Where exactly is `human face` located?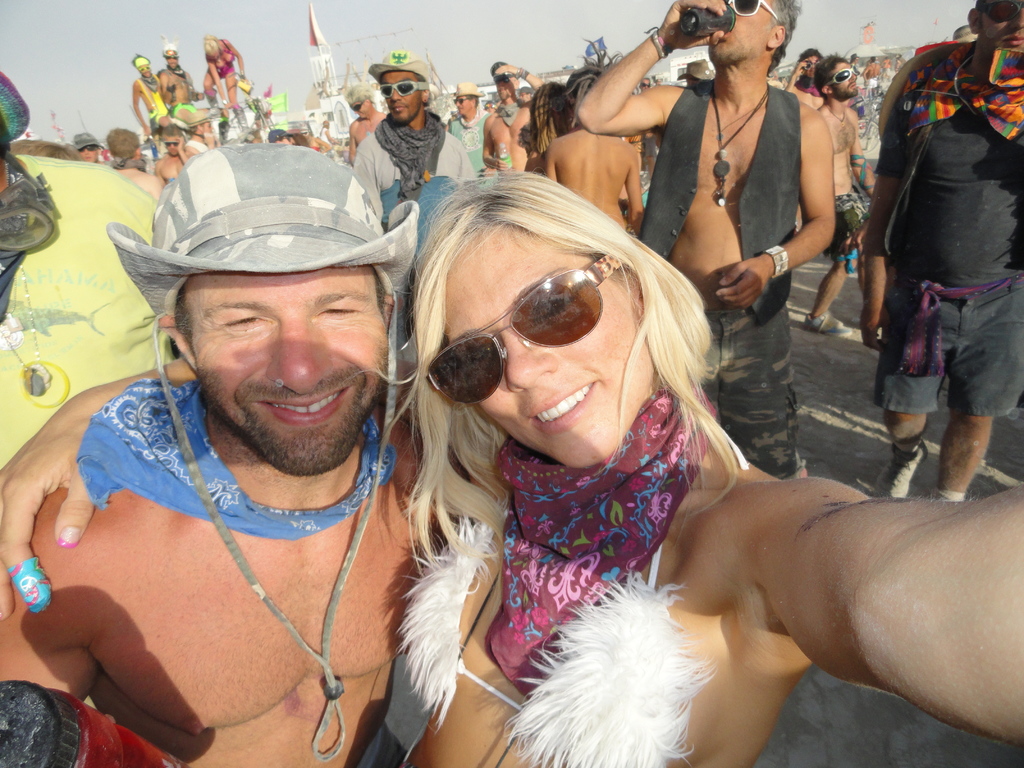
Its bounding box is bbox=(805, 55, 819, 78).
